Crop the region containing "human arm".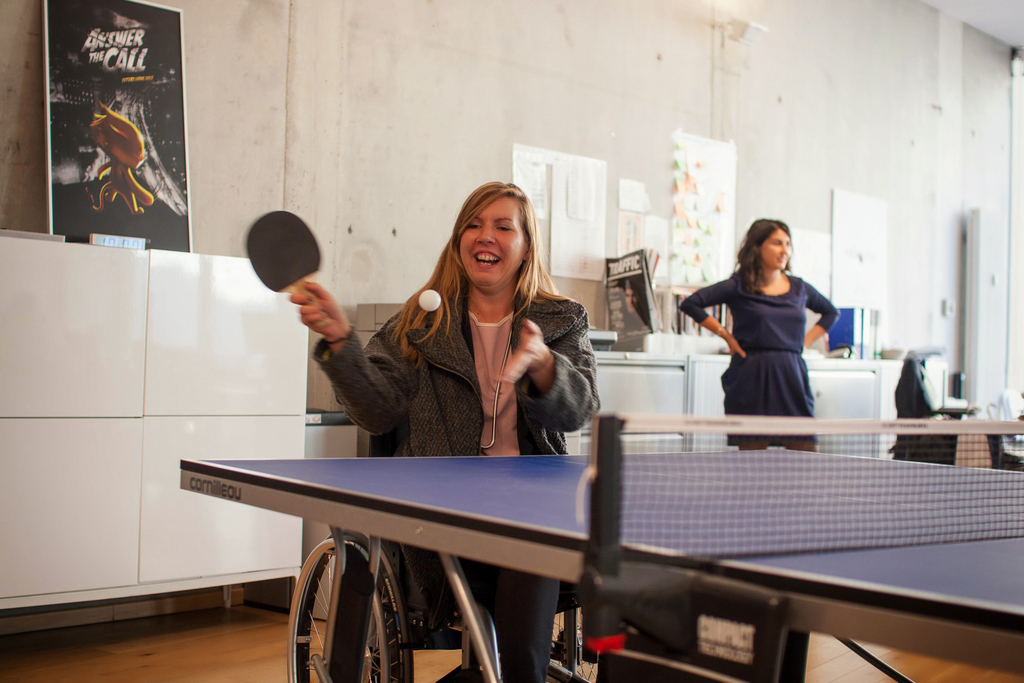
Crop region: x1=791, y1=274, x2=846, y2=354.
